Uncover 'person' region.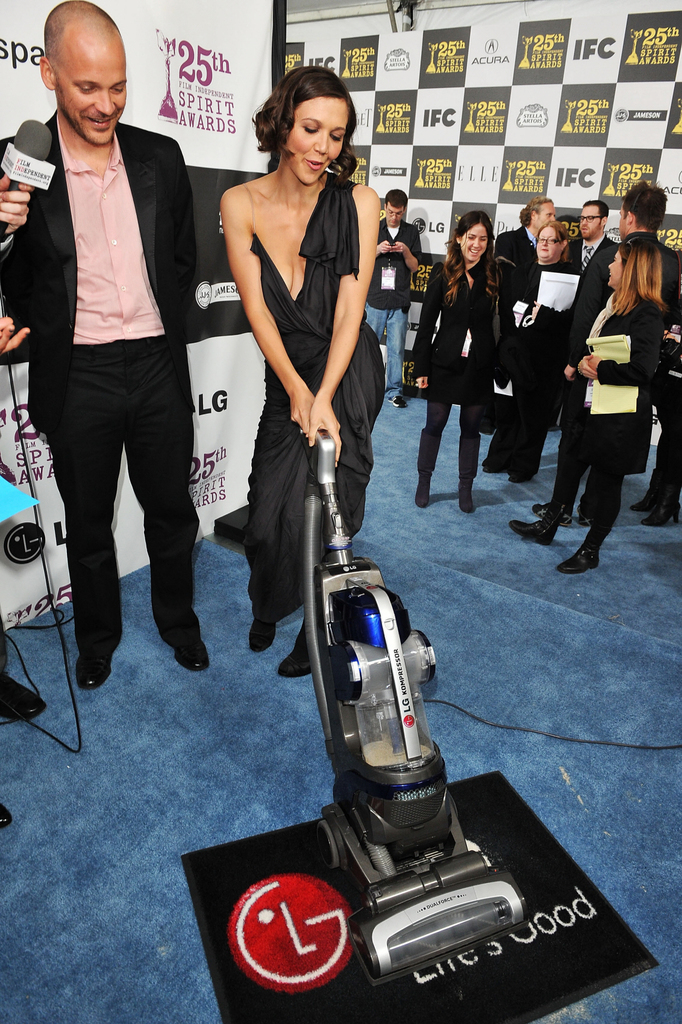
Uncovered: 481:221:581:481.
